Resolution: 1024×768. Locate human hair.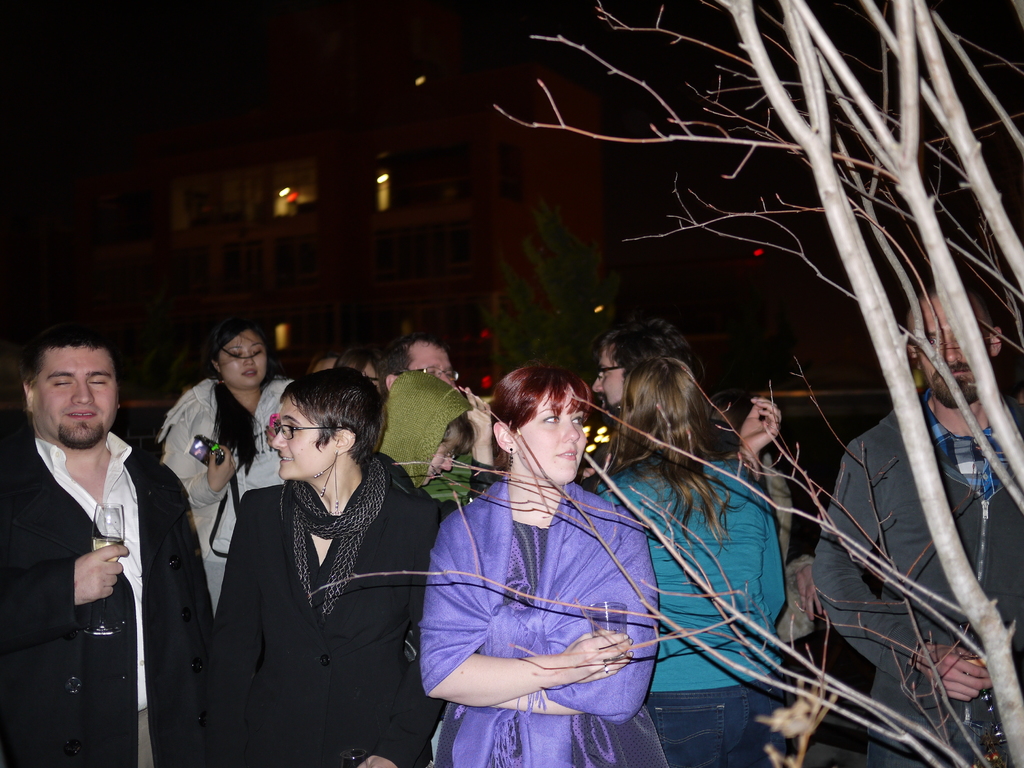
x1=334 y1=340 x2=388 y2=380.
